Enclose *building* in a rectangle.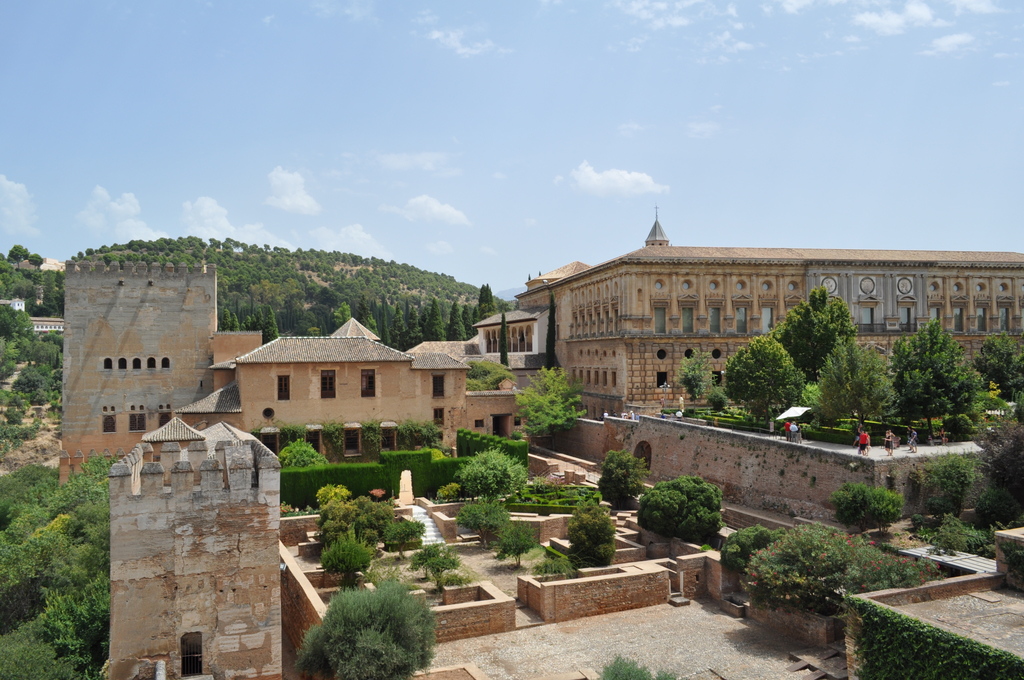
171:318:525:464.
